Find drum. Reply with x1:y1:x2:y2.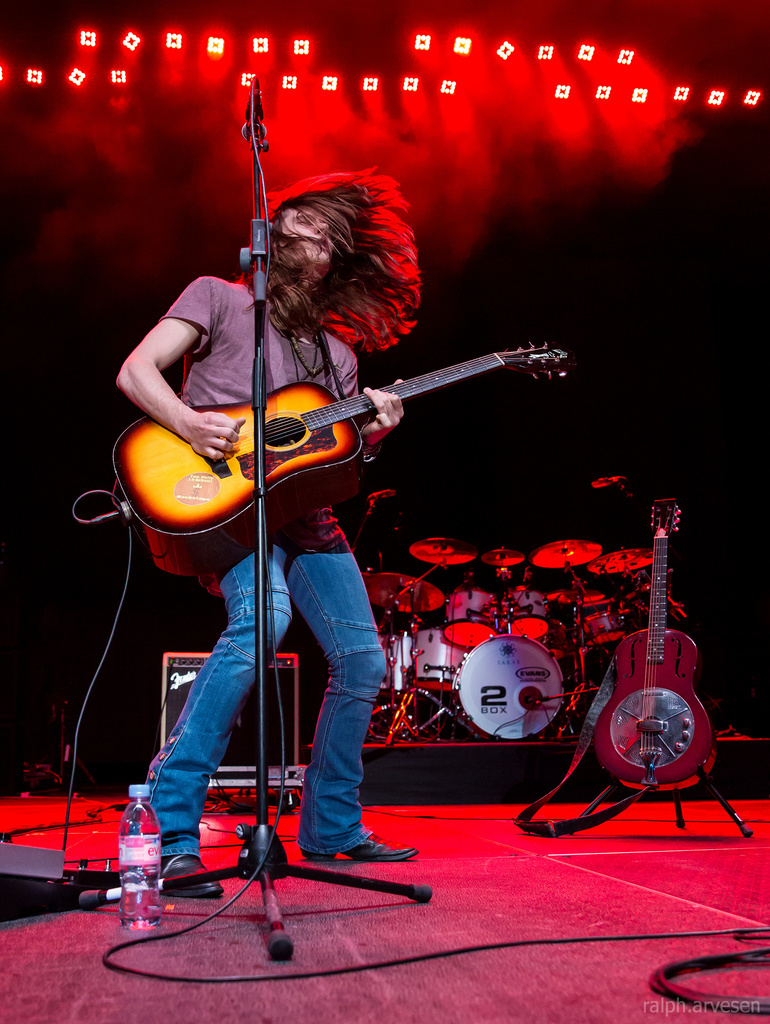
394:631:411:698.
